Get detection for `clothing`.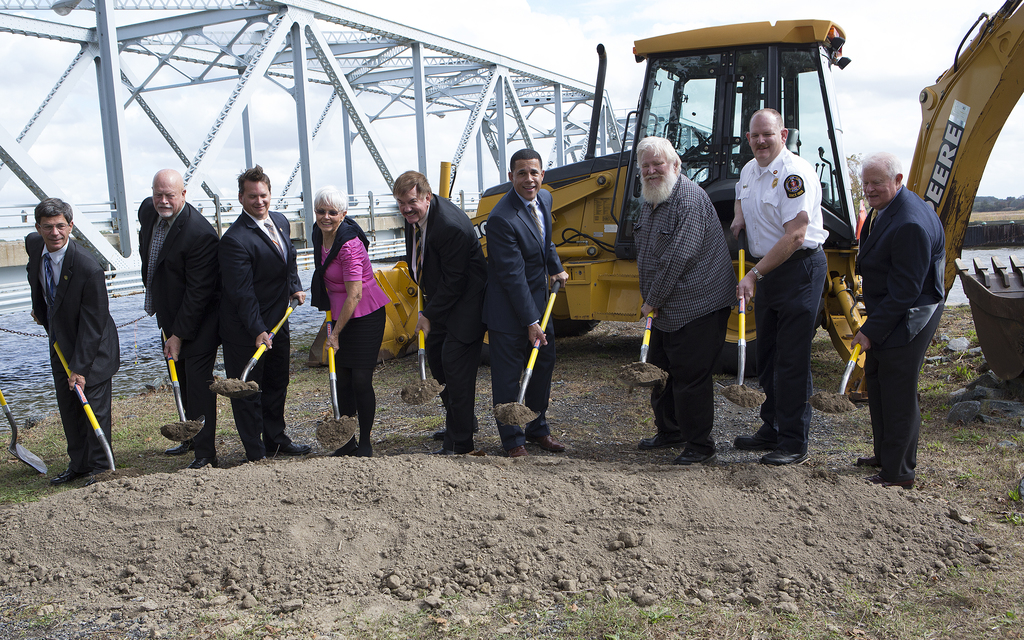
Detection: crop(488, 191, 559, 442).
